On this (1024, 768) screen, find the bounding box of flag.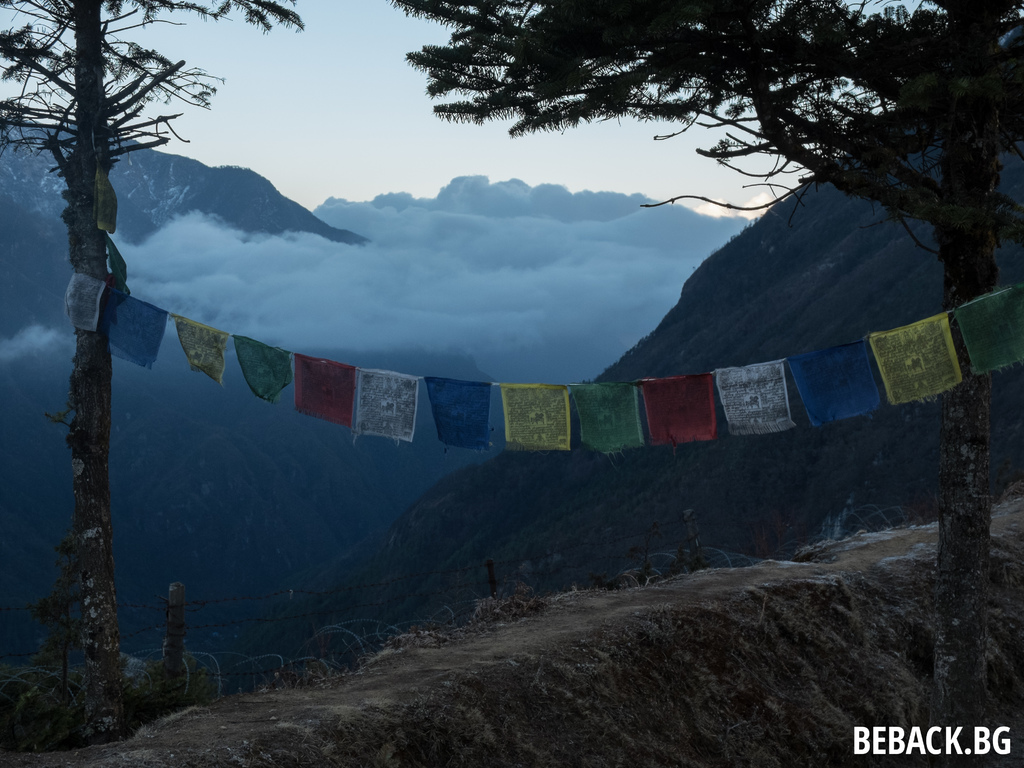
Bounding box: (636,381,712,447).
